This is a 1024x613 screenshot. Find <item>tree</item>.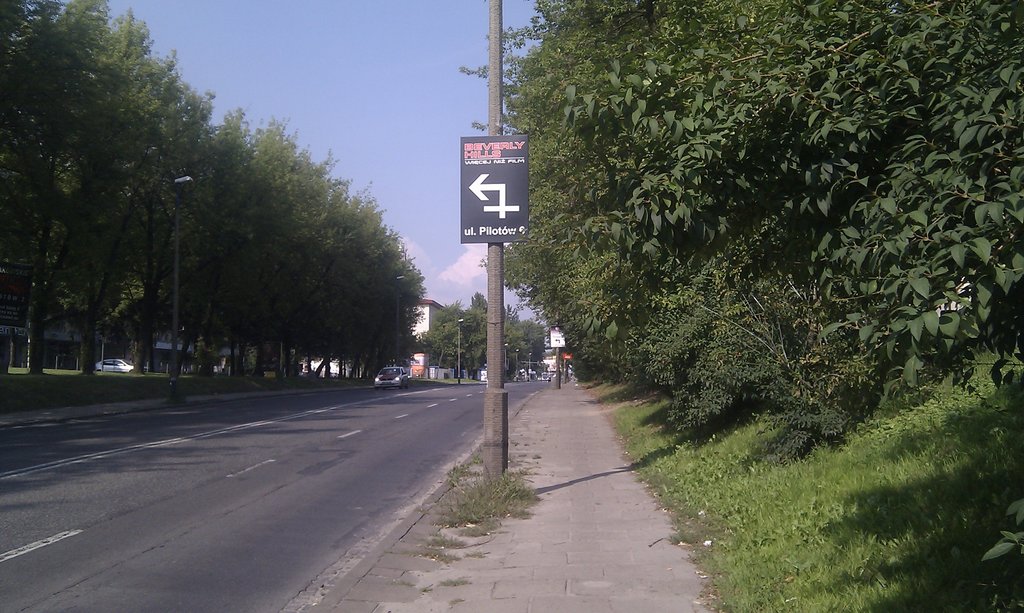
Bounding box: [x1=829, y1=0, x2=1023, y2=463].
